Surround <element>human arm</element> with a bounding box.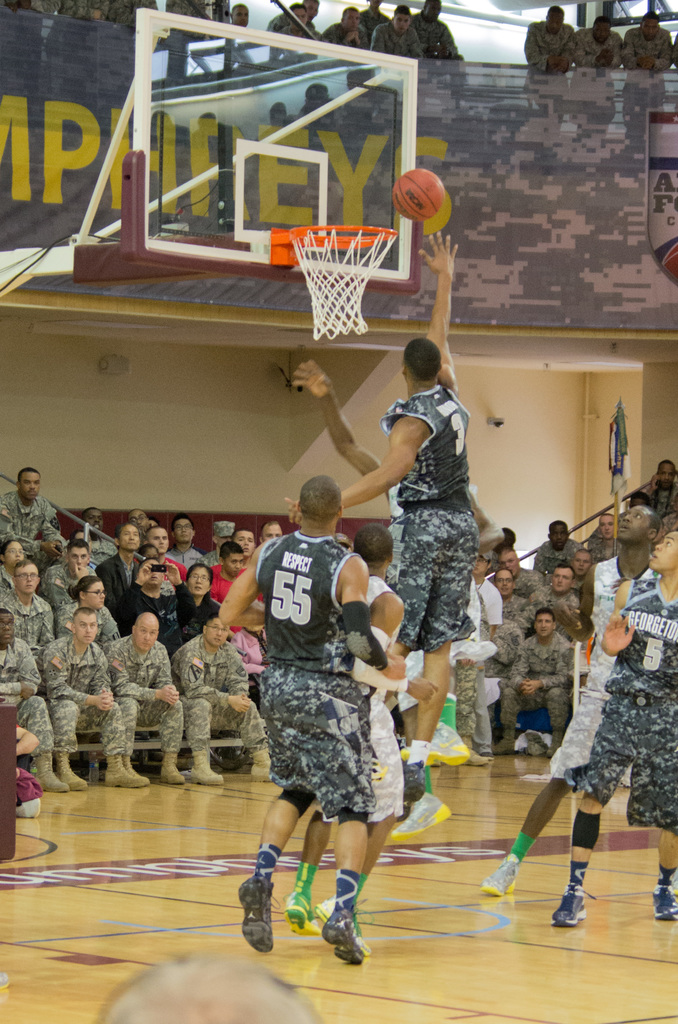
detection(15, 721, 40, 756).
